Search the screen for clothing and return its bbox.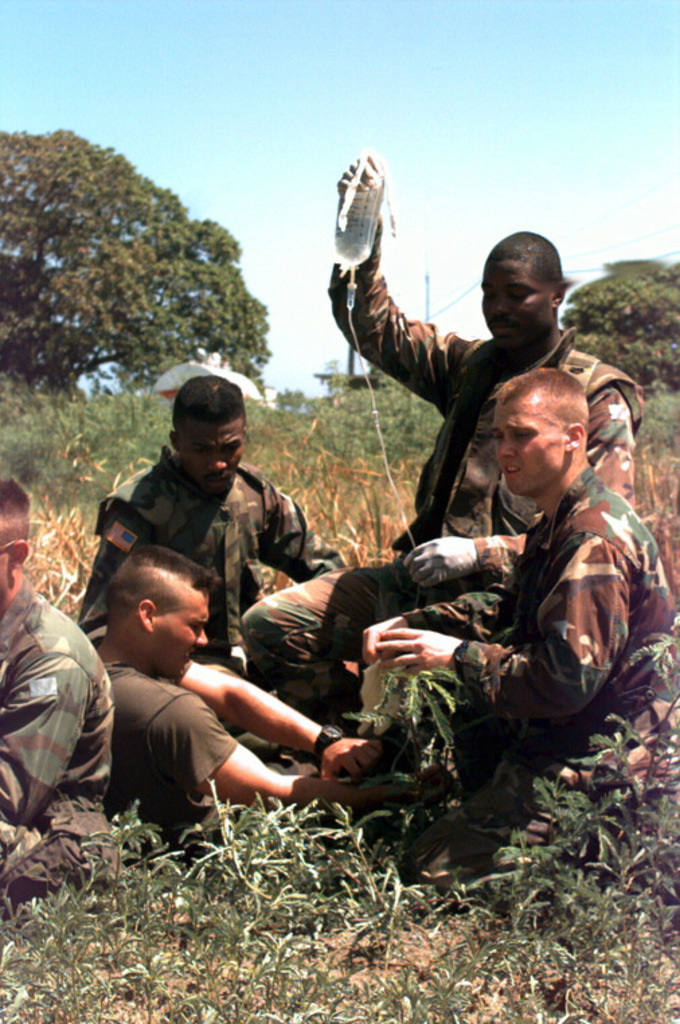
Found: 429, 370, 671, 793.
